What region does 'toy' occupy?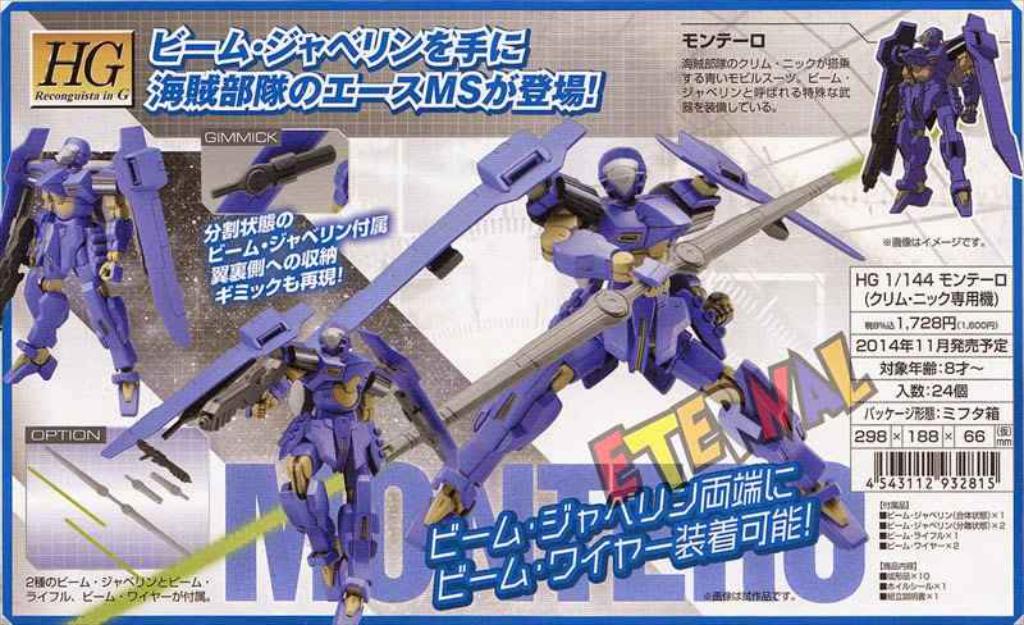
{"left": 212, "top": 129, "right": 335, "bottom": 214}.
